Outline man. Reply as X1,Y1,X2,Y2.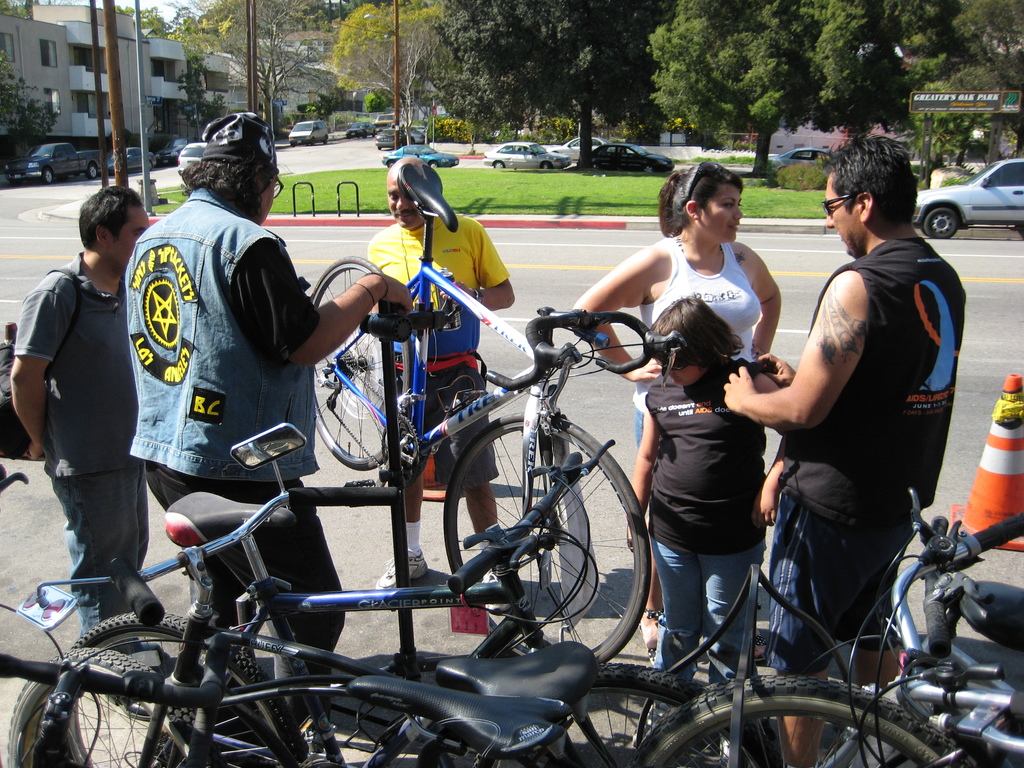
3,183,148,639.
